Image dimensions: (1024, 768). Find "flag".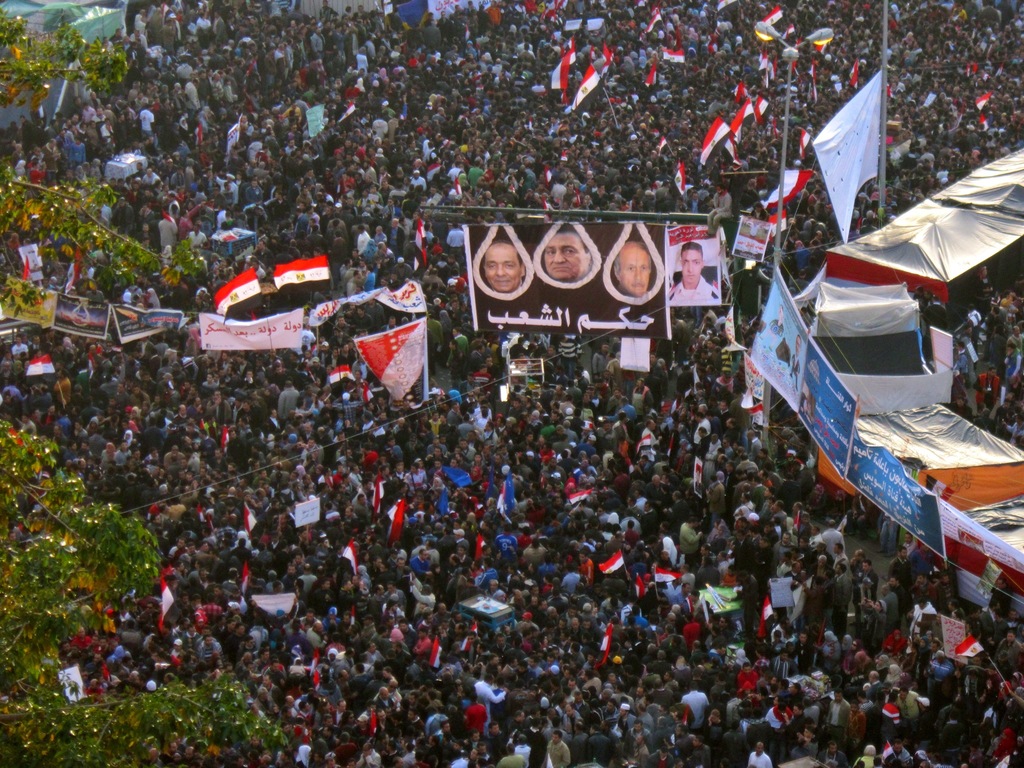
l=950, t=638, r=984, b=659.
